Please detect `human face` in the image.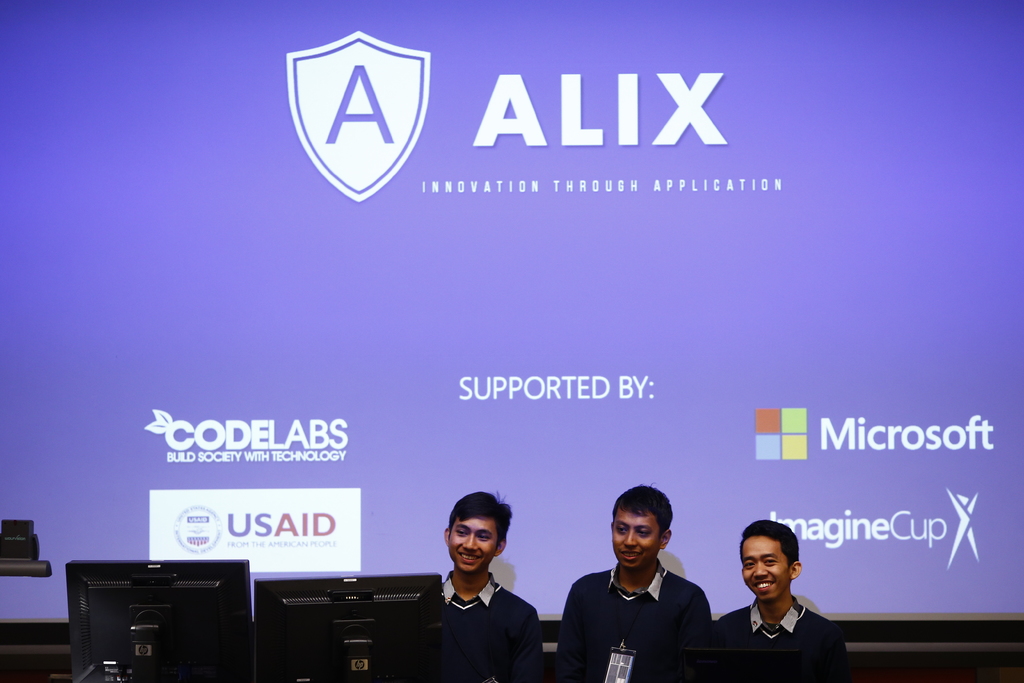
bbox=[743, 541, 788, 598].
